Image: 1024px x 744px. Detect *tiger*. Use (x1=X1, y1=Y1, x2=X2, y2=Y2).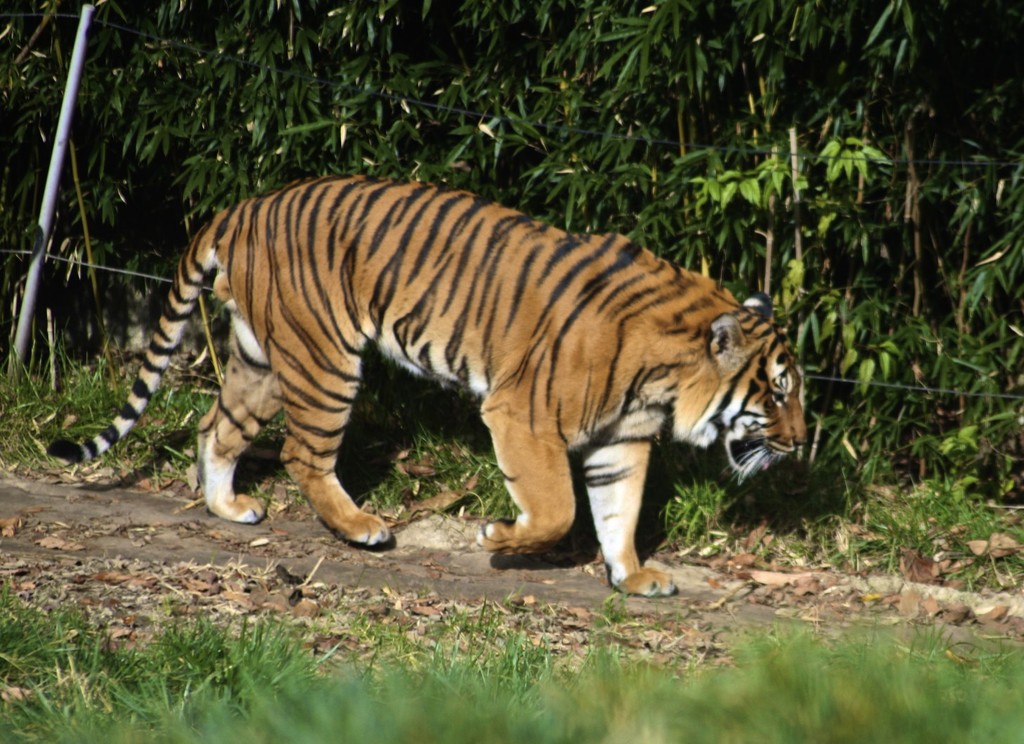
(x1=43, y1=177, x2=808, y2=596).
